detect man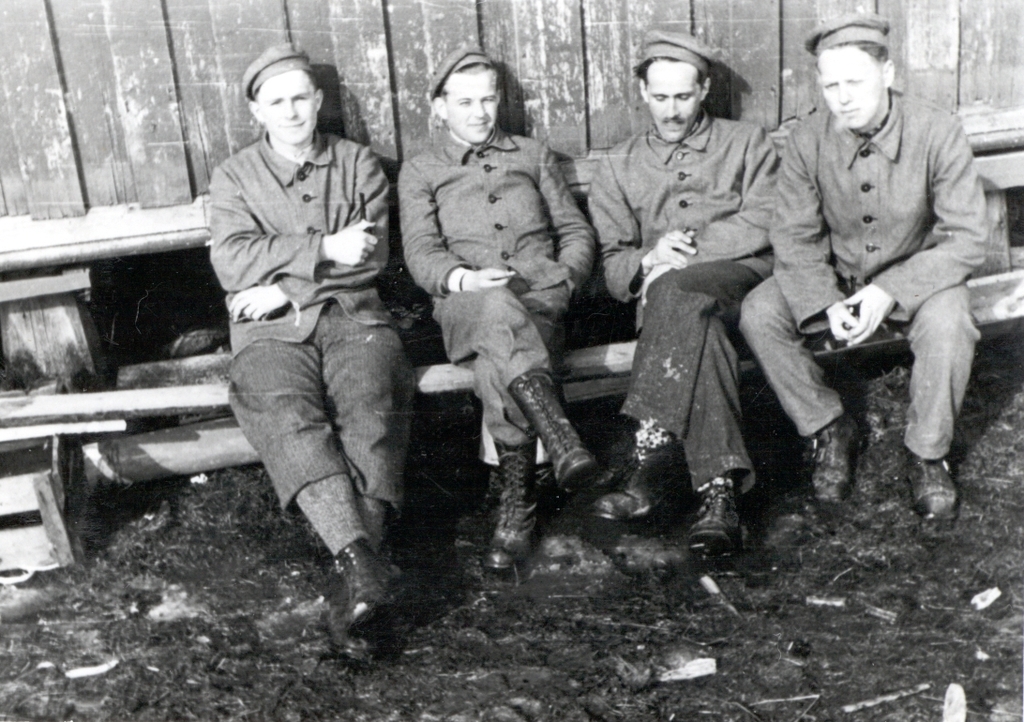
207 43 411 662
